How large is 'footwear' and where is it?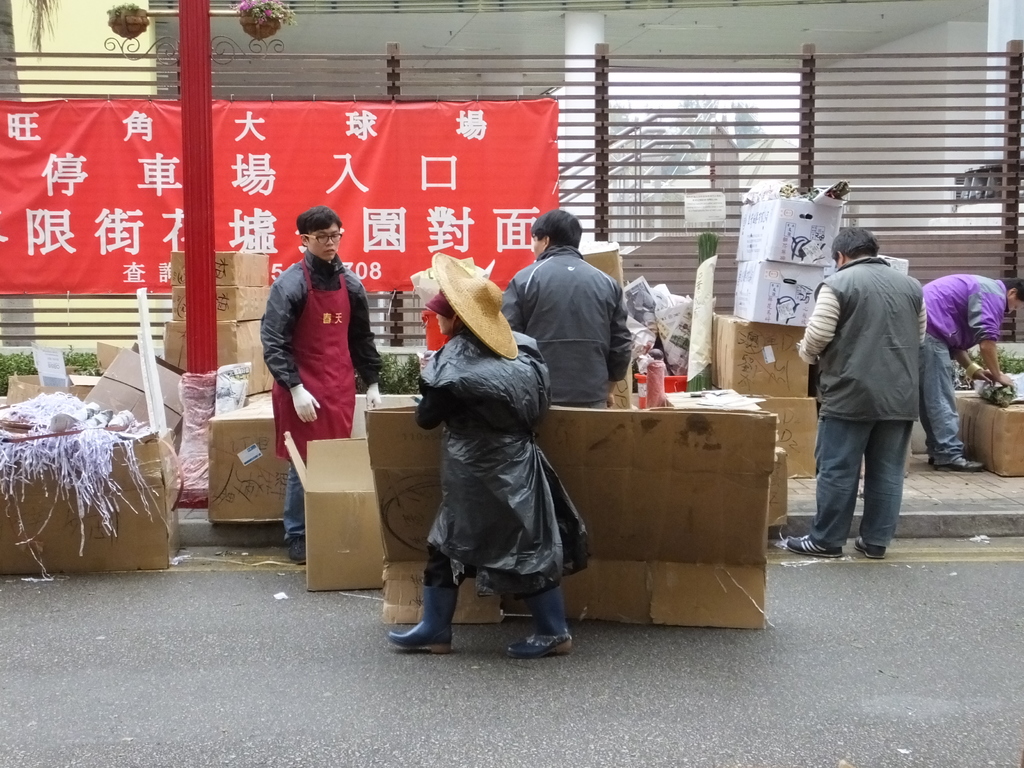
Bounding box: 854:536:888:559.
